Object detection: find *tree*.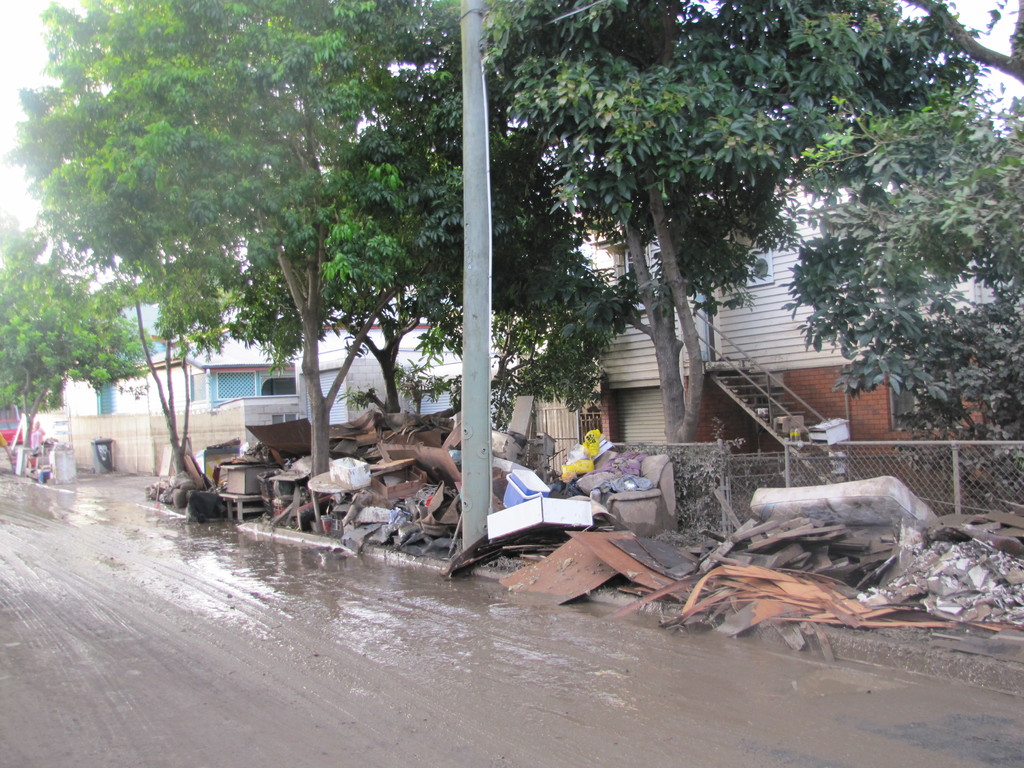
5, 220, 165, 447.
